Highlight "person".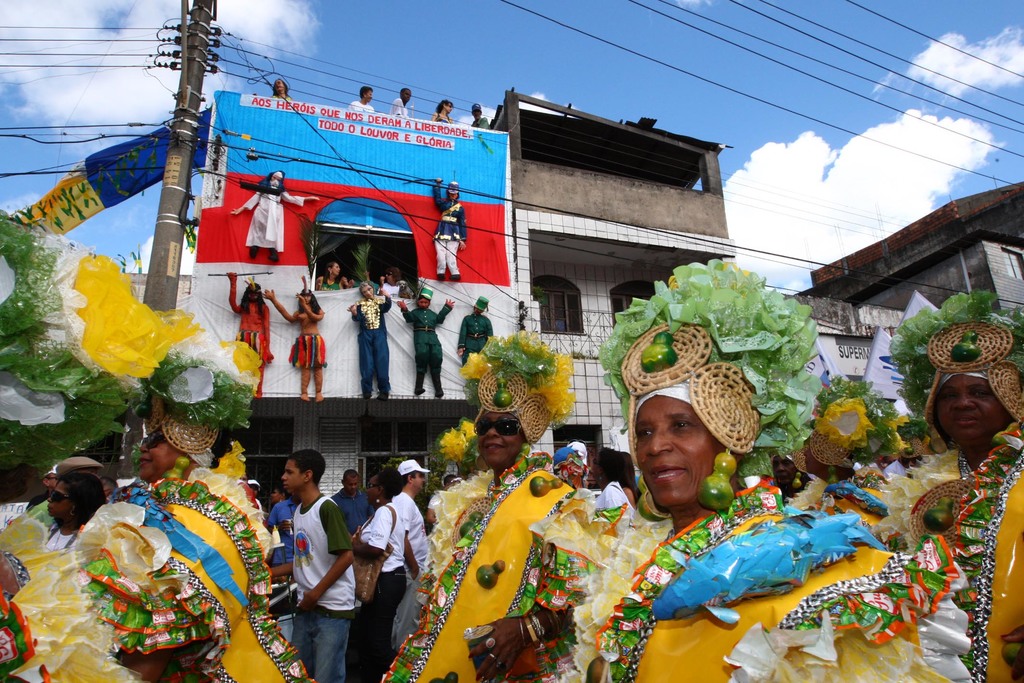
Highlighted region: box=[347, 85, 374, 108].
